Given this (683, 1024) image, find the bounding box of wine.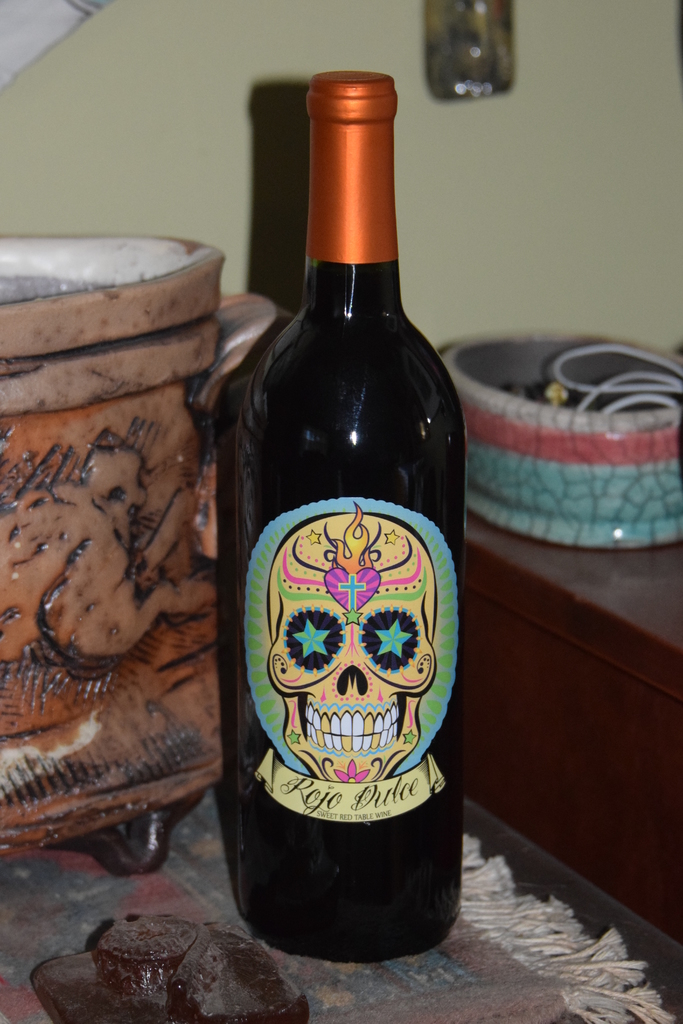
<region>217, 100, 476, 937</region>.
